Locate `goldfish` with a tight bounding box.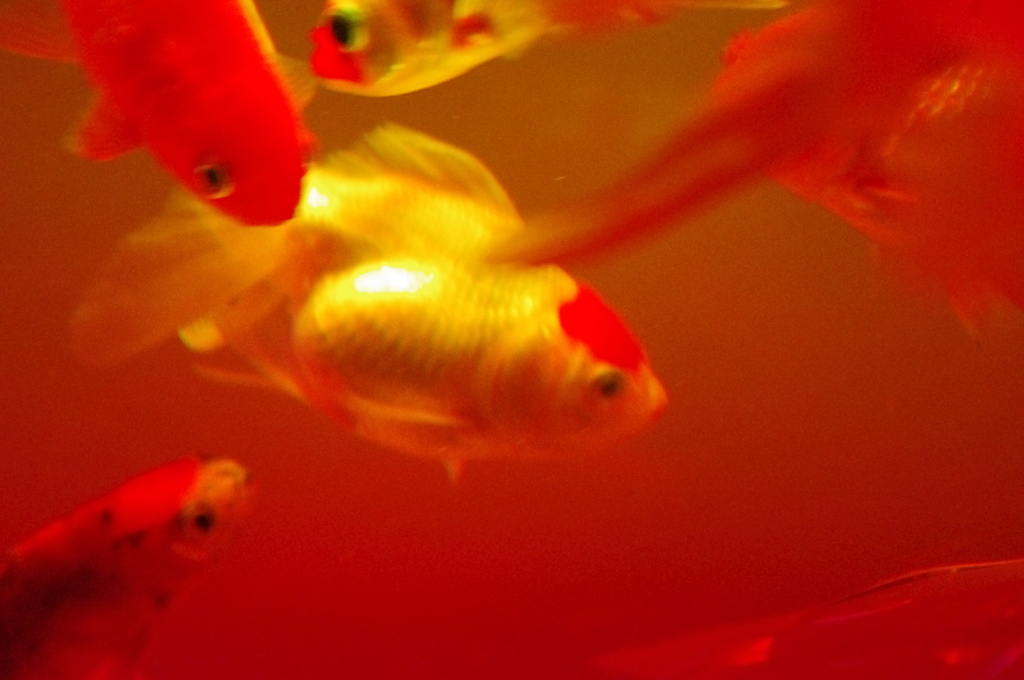
pyautogui.locateOnScreen(63, 117, 666, 486).
